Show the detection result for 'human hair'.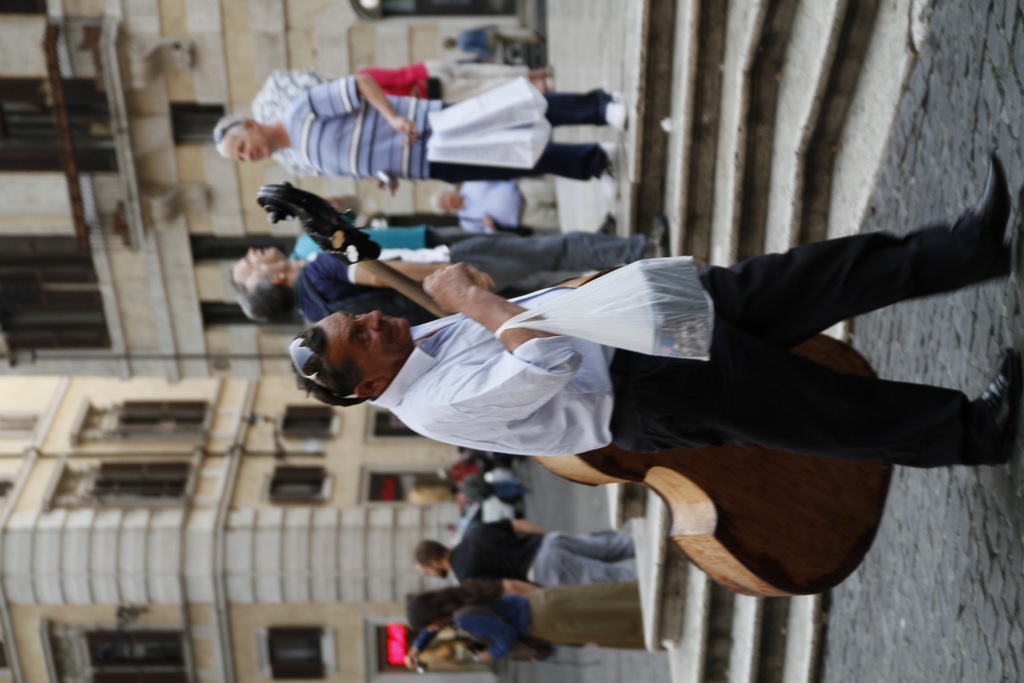
pyautogui.locateOnScreen(291, 327, 369, 406).
